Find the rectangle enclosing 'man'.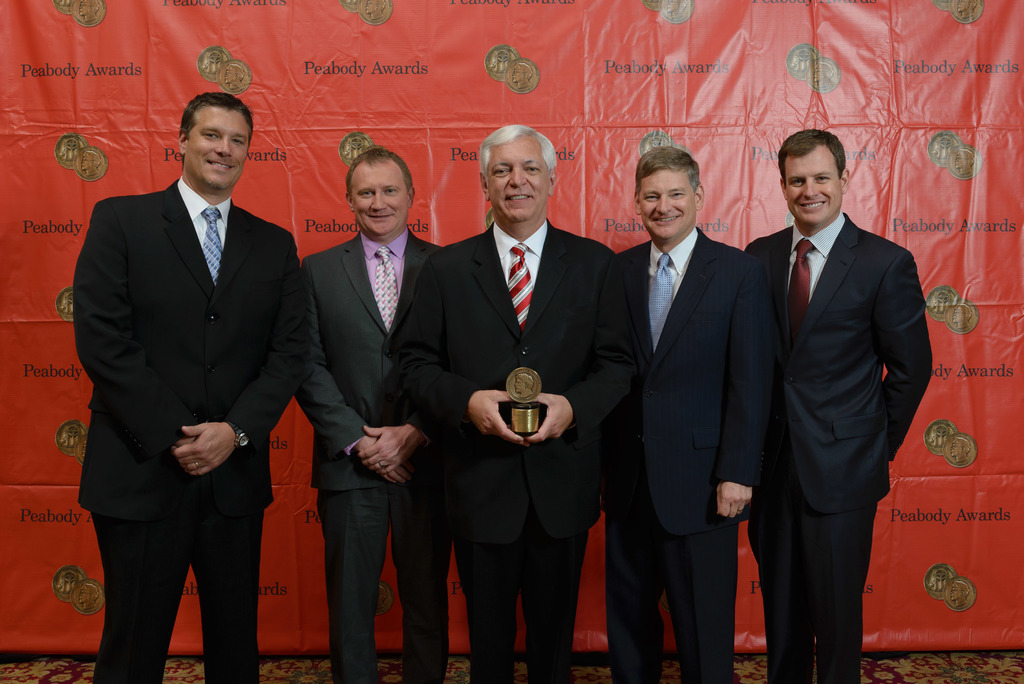
locate(396, 121, 643, 683).
